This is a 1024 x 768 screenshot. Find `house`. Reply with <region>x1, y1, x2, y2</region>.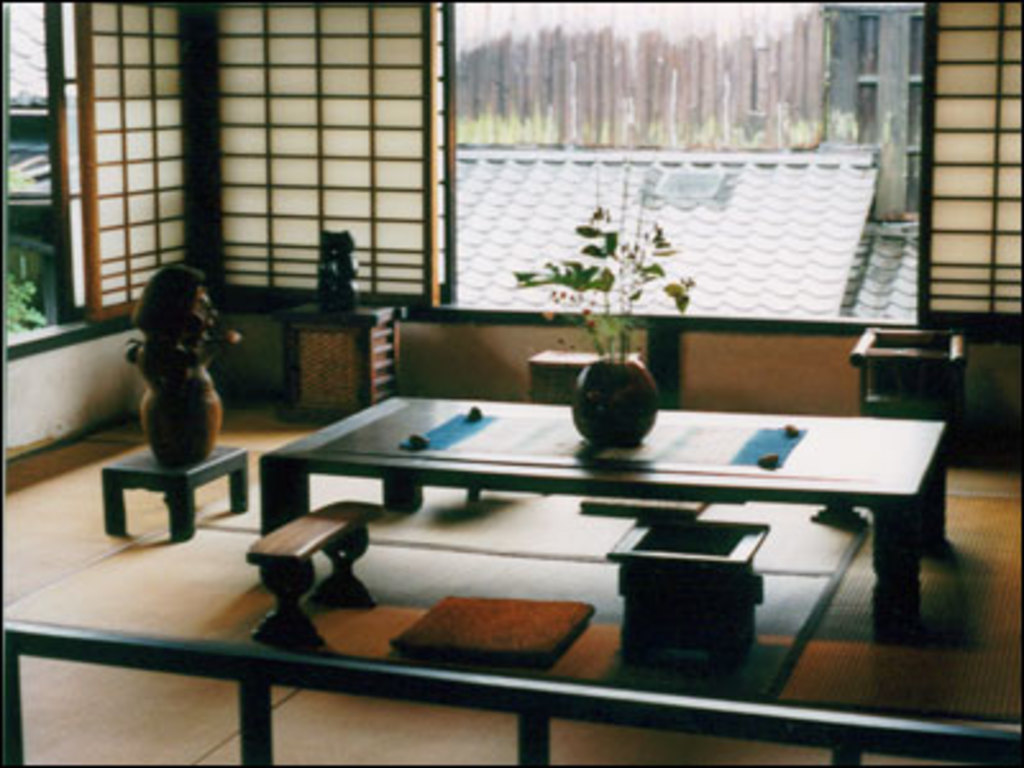
<region>0, 15, 1023, 694</region>.
